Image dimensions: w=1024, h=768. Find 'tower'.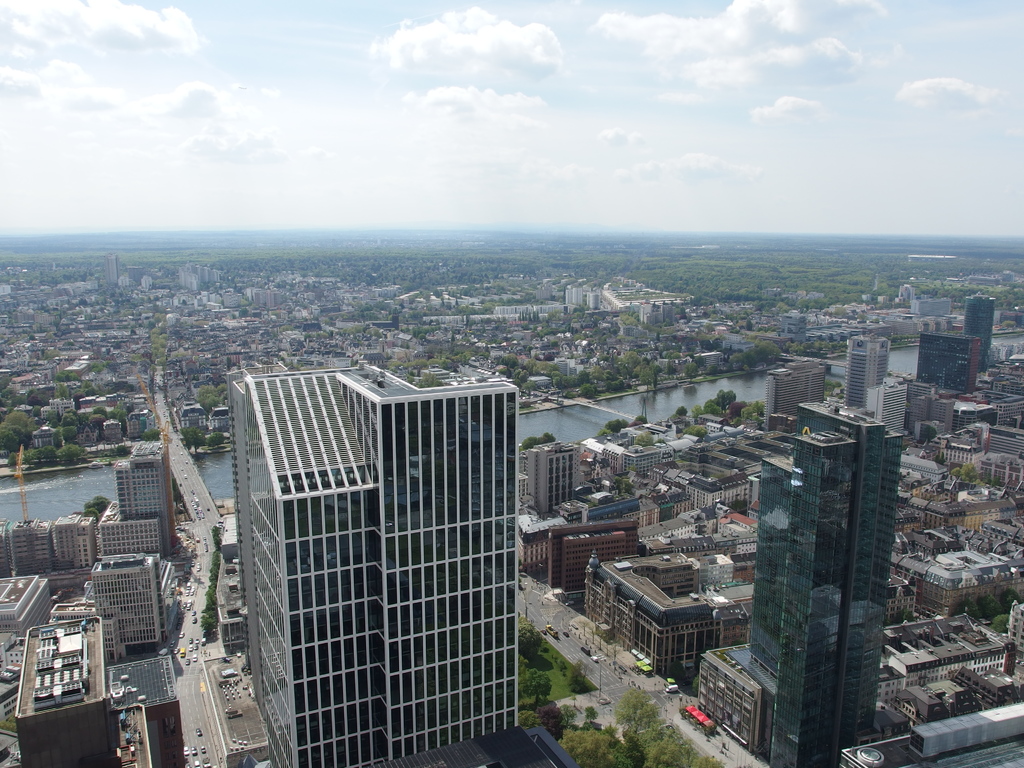
x1=962, y1=296, x2=997, y2=371.
